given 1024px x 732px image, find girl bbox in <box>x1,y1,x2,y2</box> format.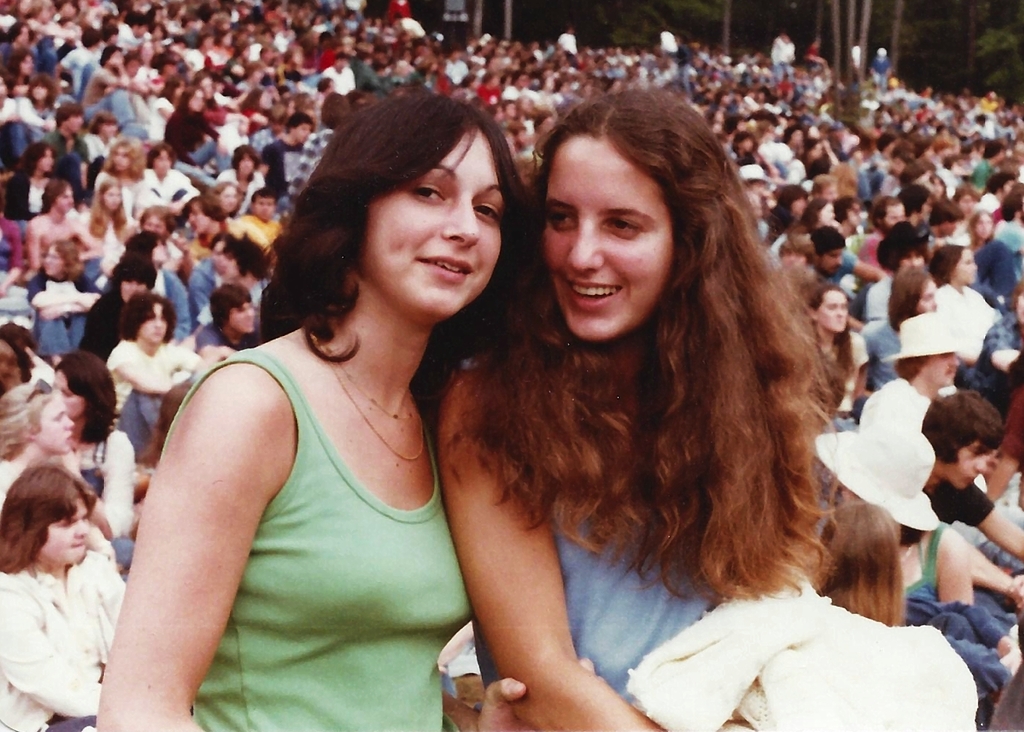
<box>426,64,980,731</box>.
